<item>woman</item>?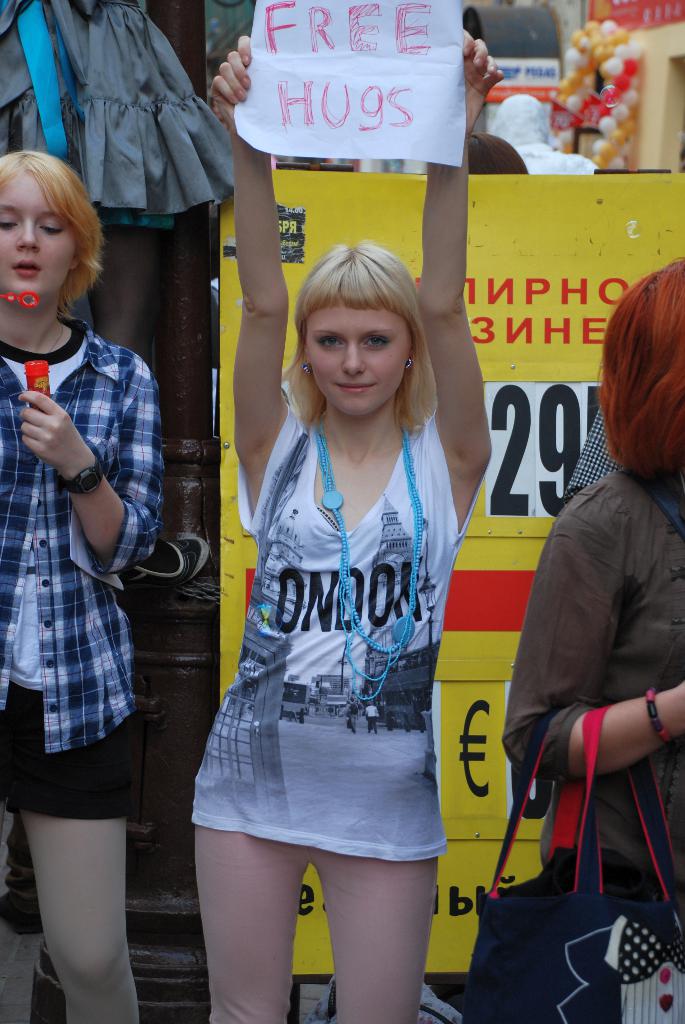
[500, 257, 684, 918]
